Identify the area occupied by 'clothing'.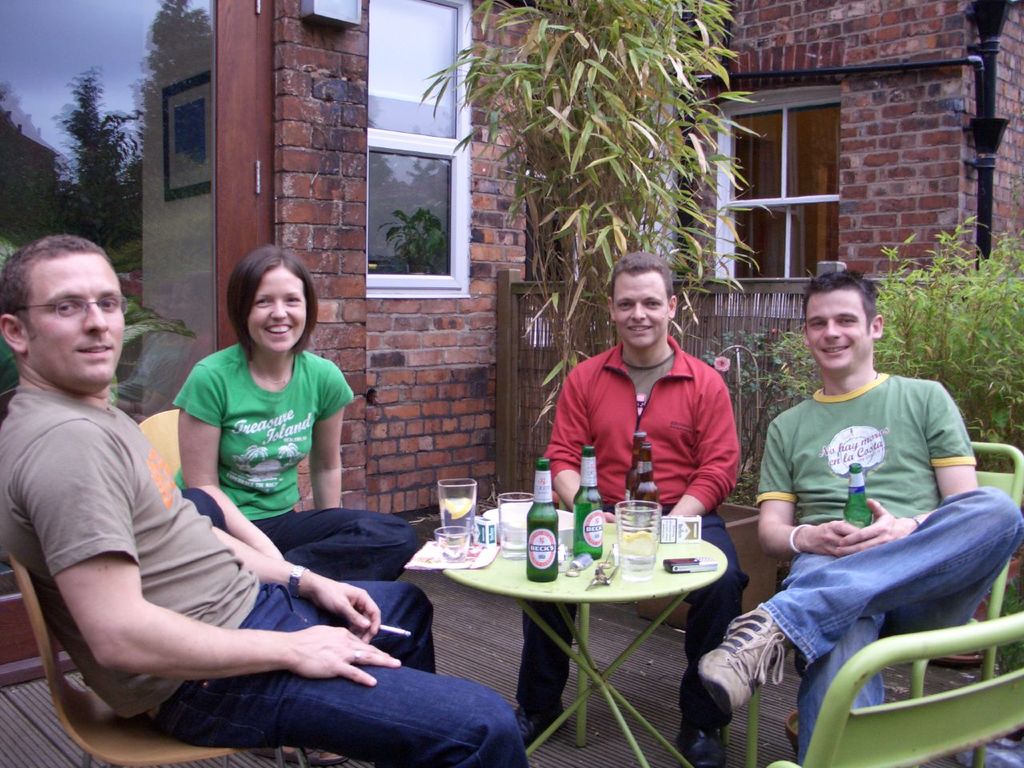
Area: 0, 388, 528, 767.
